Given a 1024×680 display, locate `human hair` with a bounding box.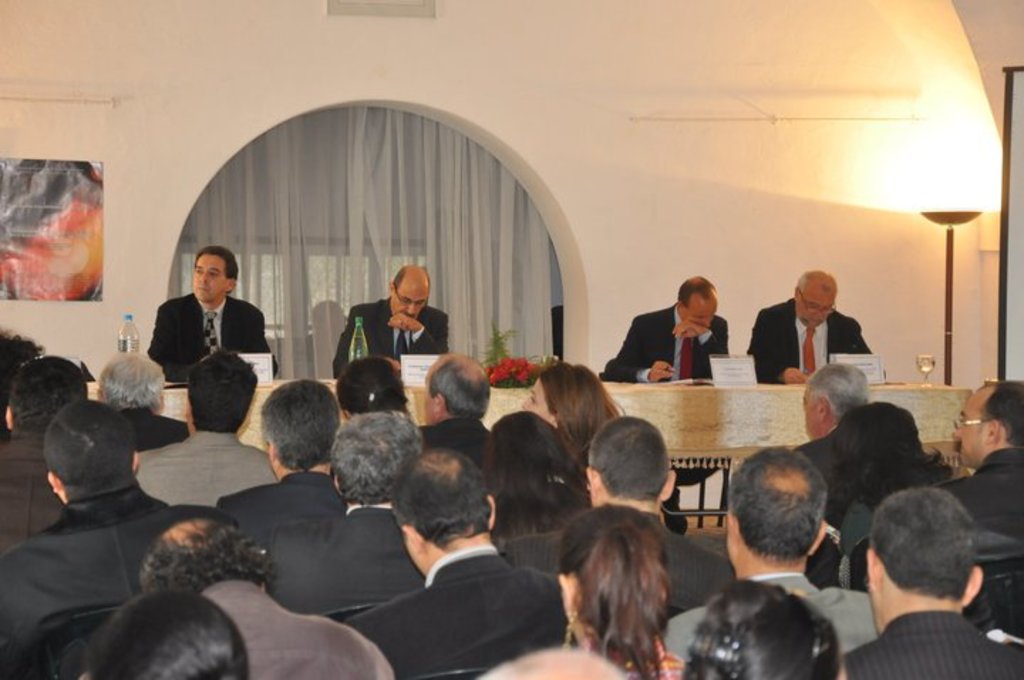
Located: bbox=(977, 374, 1023, 455).
